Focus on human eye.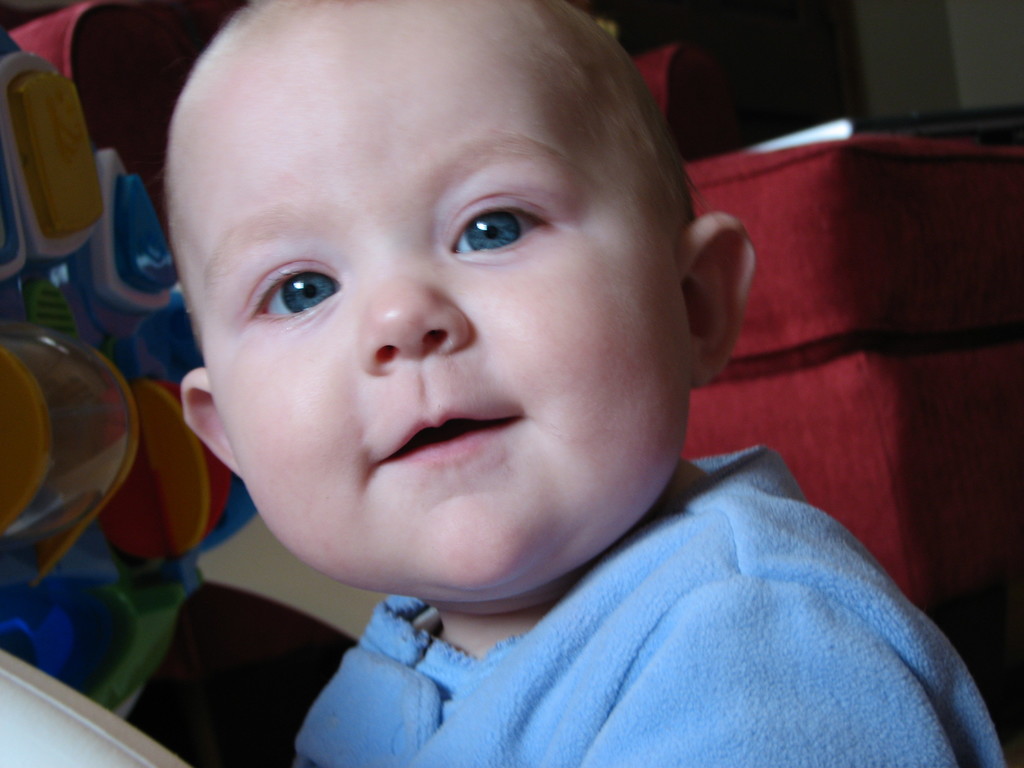
Focused at 436,184,543,257.
